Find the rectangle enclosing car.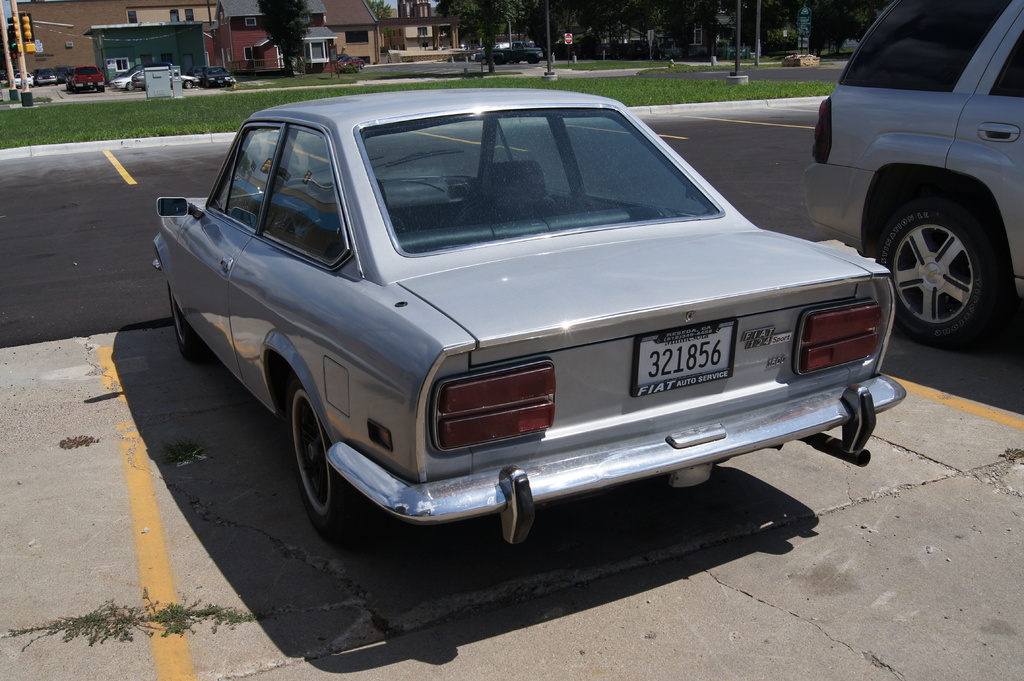
l=15, t=74, r=35, b=86.
